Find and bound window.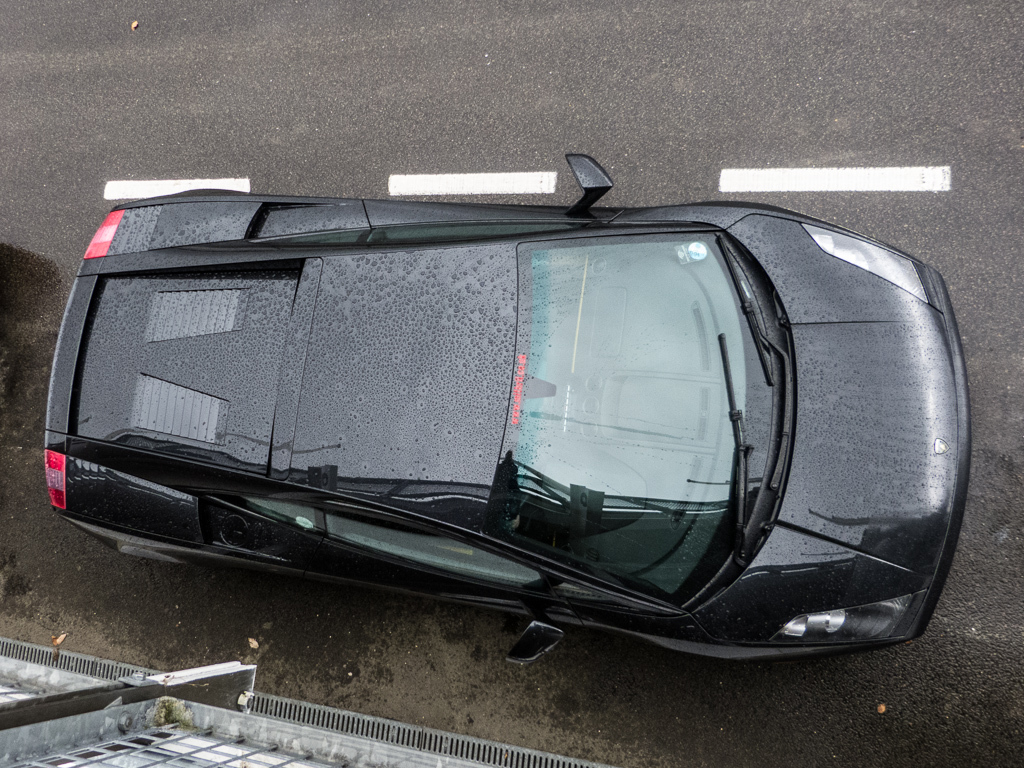
Bound: (x1=250, y1=218, x2=590, y2=250).
